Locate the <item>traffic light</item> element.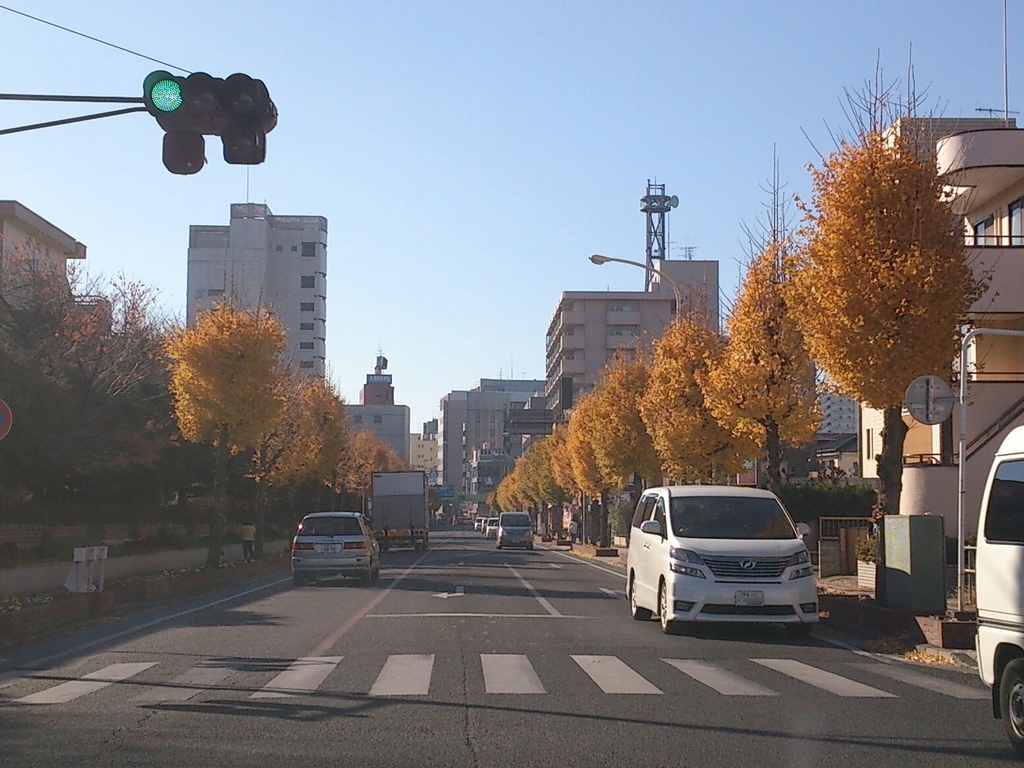
Element bbox: BBox(142, 66, 278, 175).
